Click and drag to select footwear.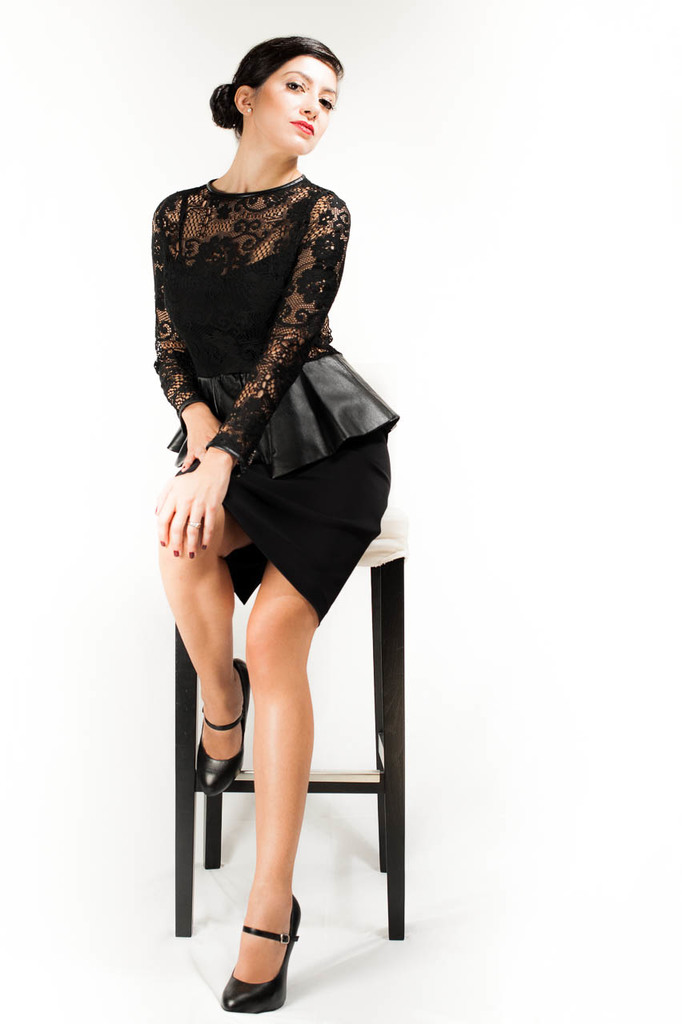
Selection: 195,656,248,797.
